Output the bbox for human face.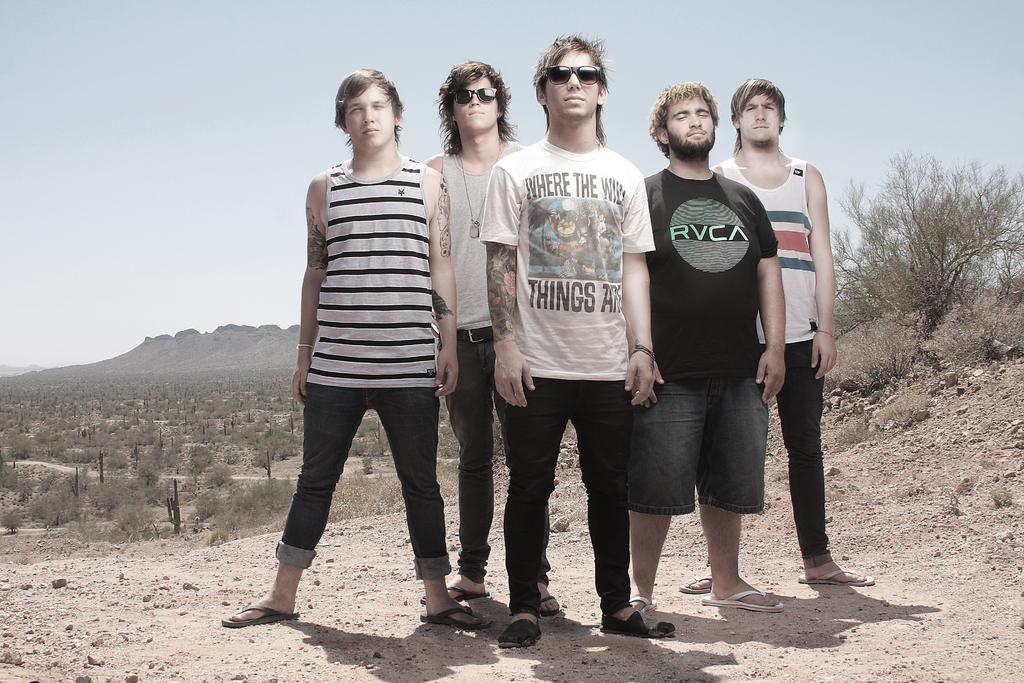
[456, 79, 499, 133].
